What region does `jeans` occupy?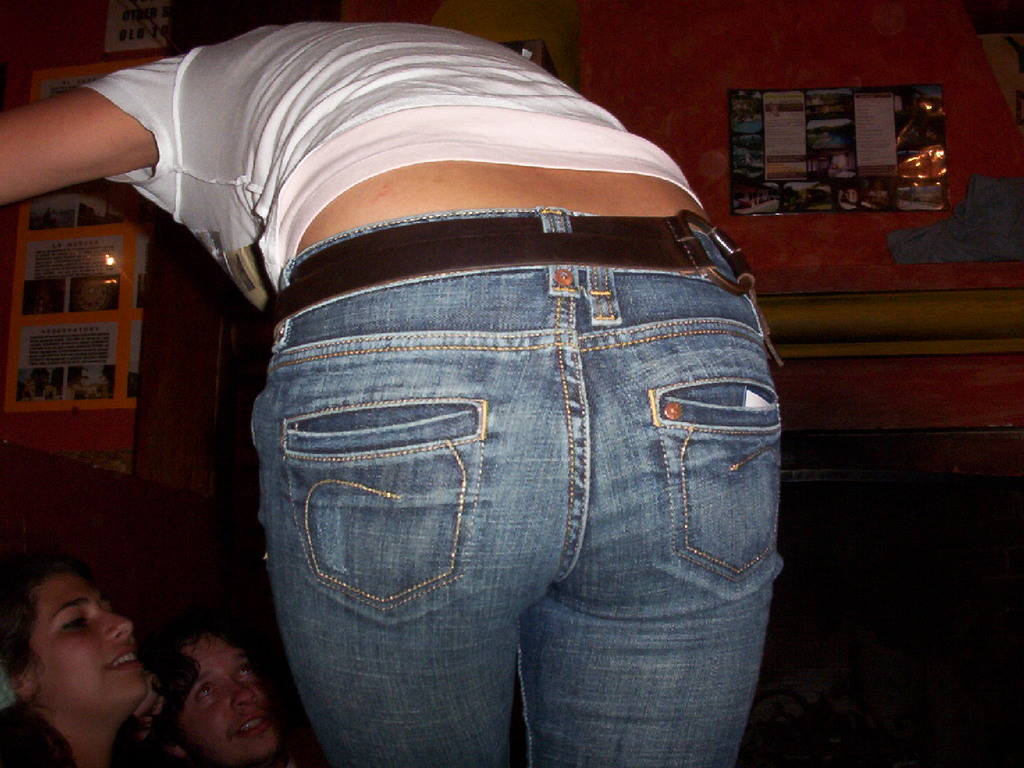
crop(228, 203, 790, 767).
